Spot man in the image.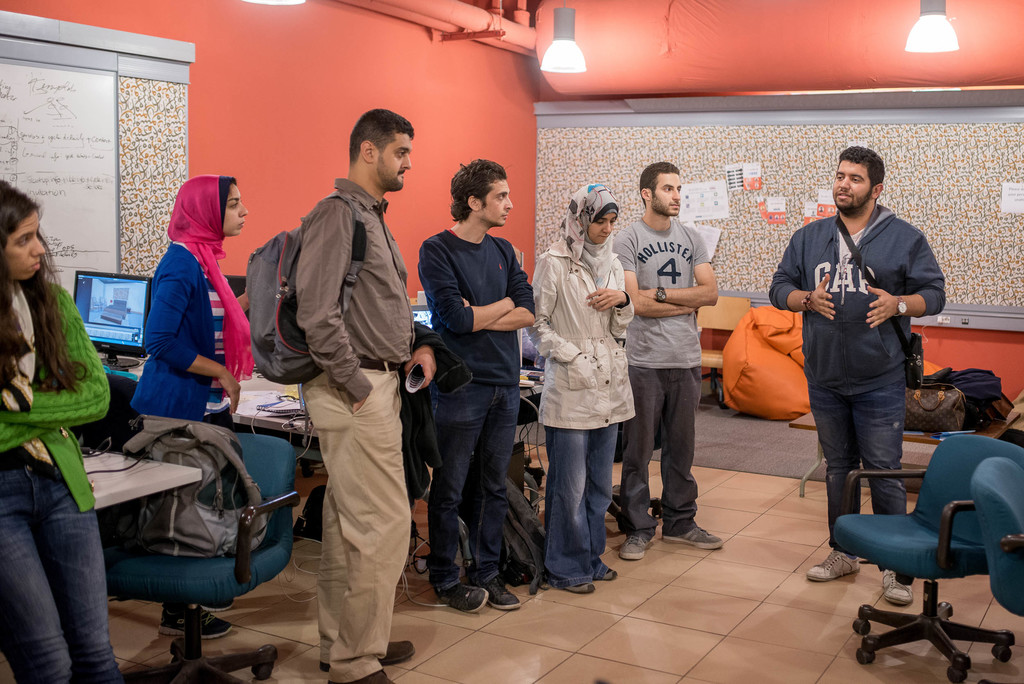
man found at BBox(280, 108, 438, 683).
